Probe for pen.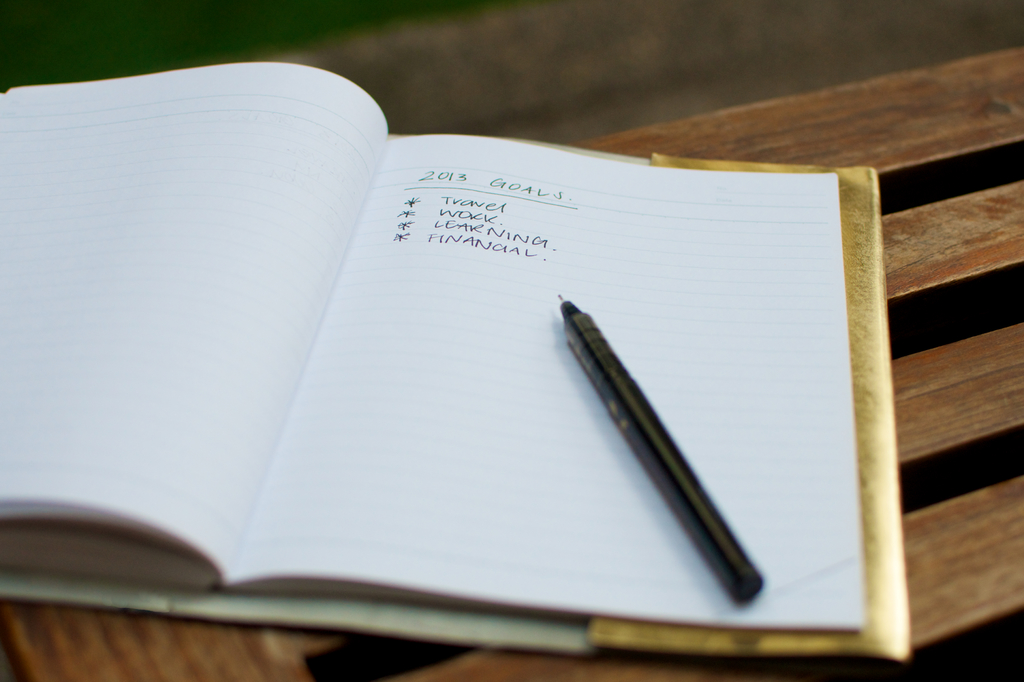
Probe result: (left=552, top=293, right=766, bottom=603).
